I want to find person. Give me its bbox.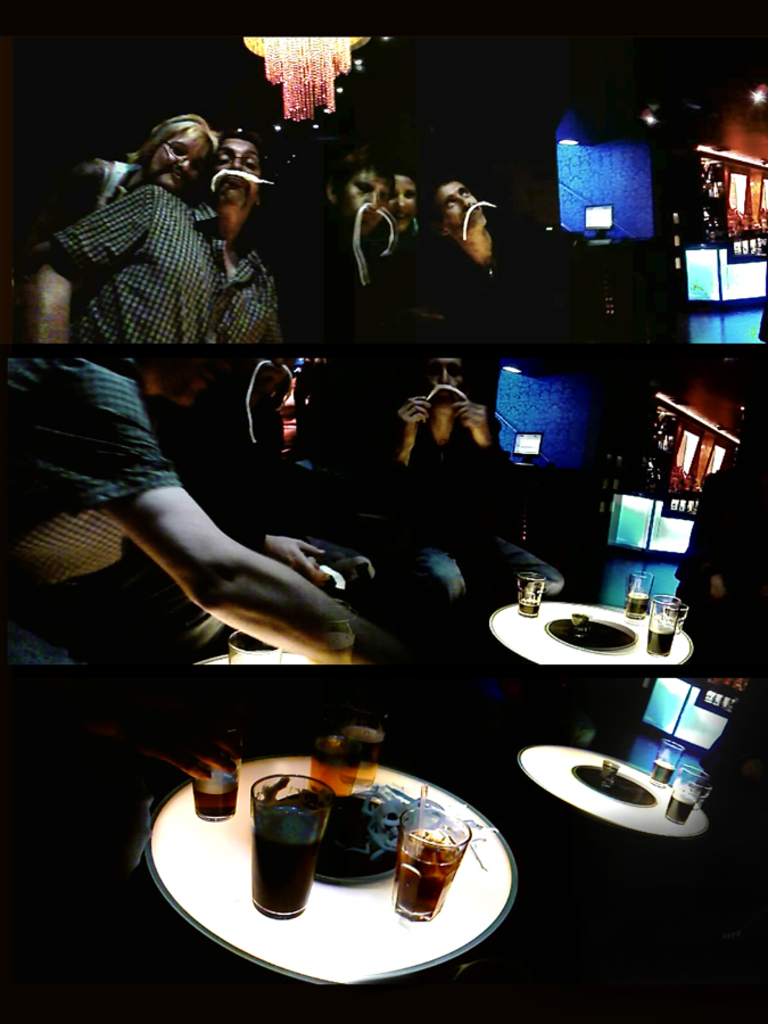
(left=432, top=195, right=555, bottom=305).
